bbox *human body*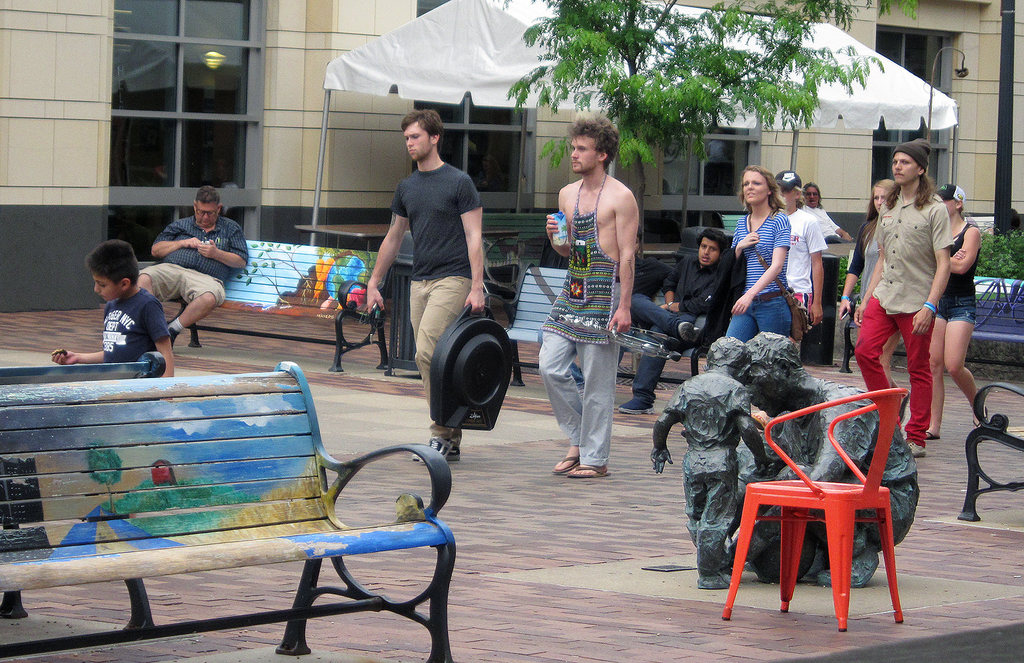
{"left": 538, "top": 171, "right": 643, "bottom": 478}
